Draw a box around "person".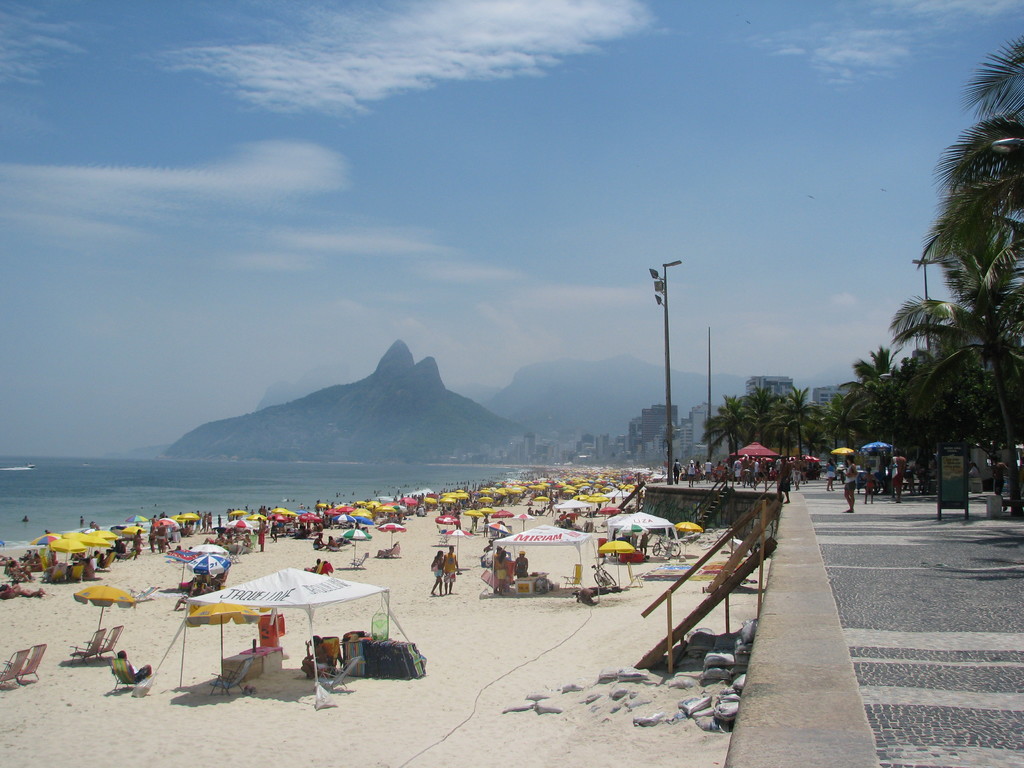
x1=426, y1=551, x2=441, y2=595.
